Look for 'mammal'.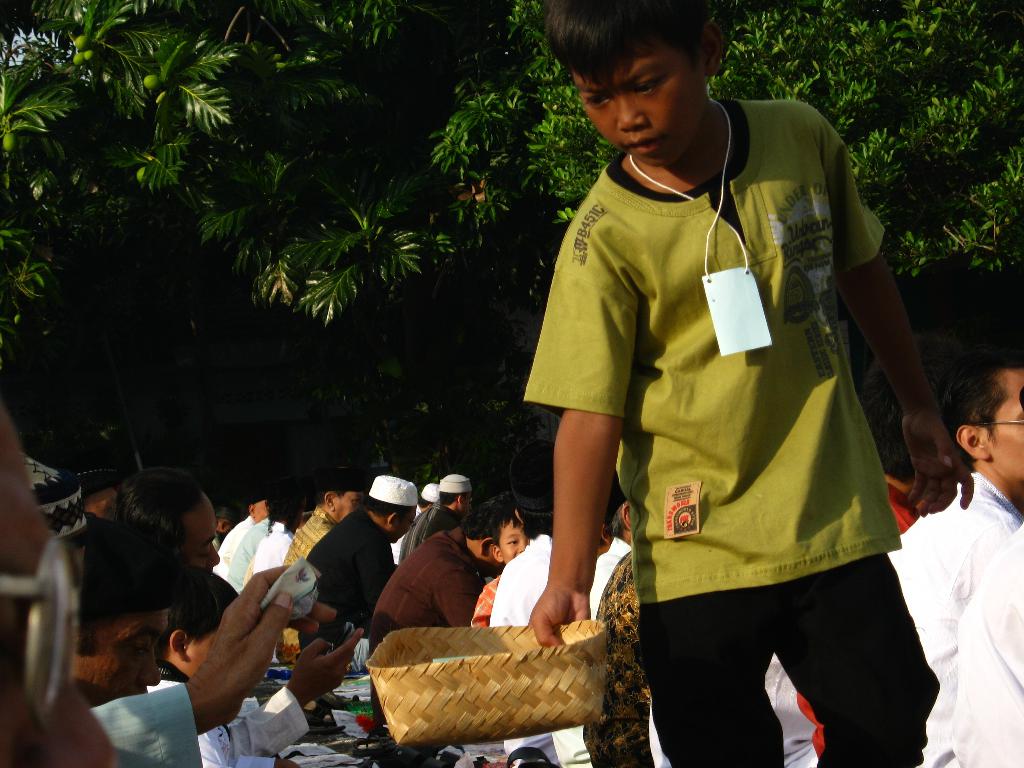
Found: region(947, 519, 1023, 767).
